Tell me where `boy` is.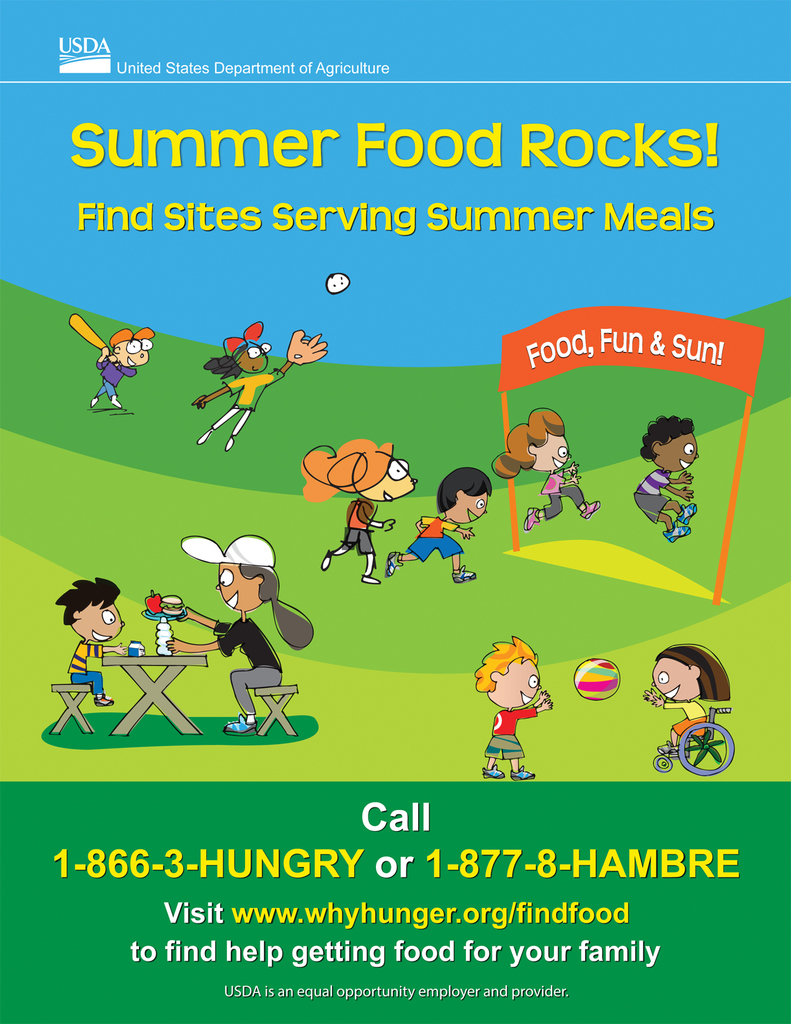
`boy` is at (90, 328, 157, 408).
